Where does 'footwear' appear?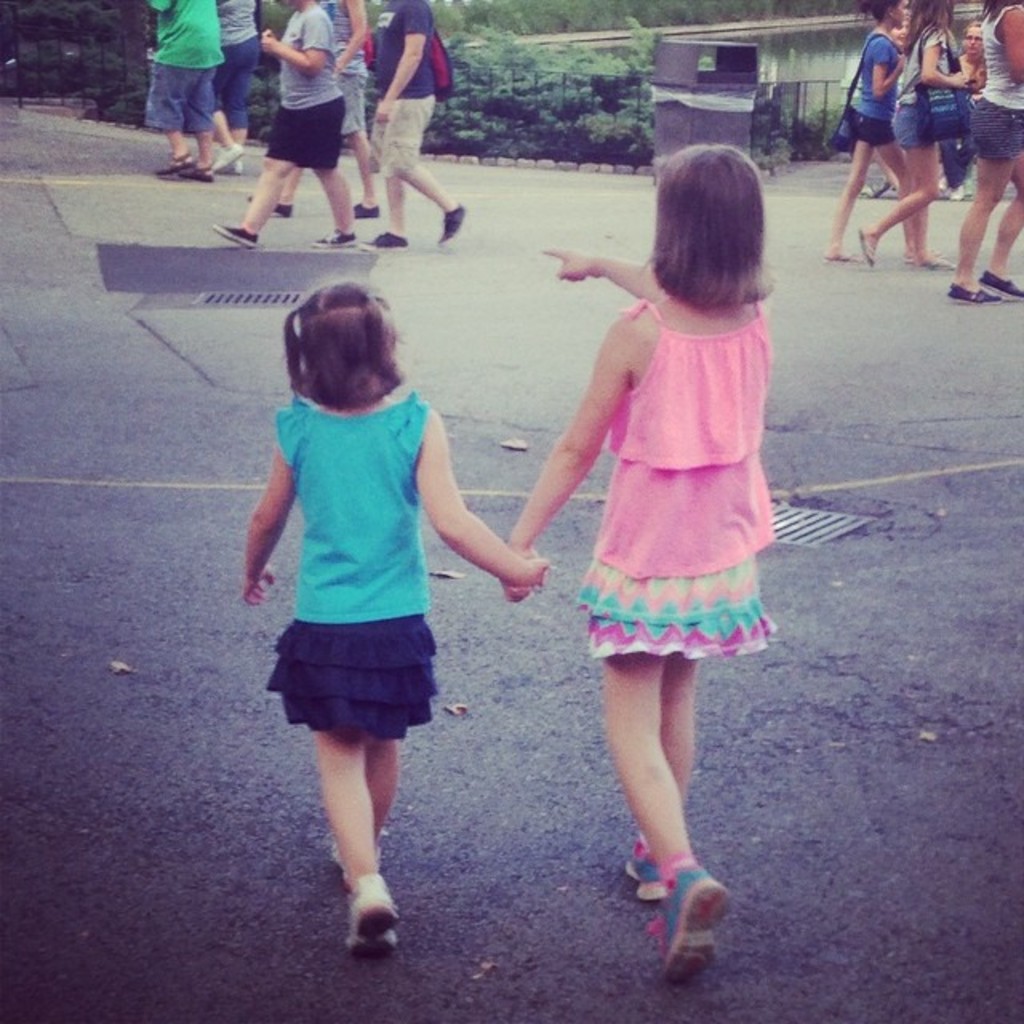
Appears at BBox(357, 202, 378, 218).
